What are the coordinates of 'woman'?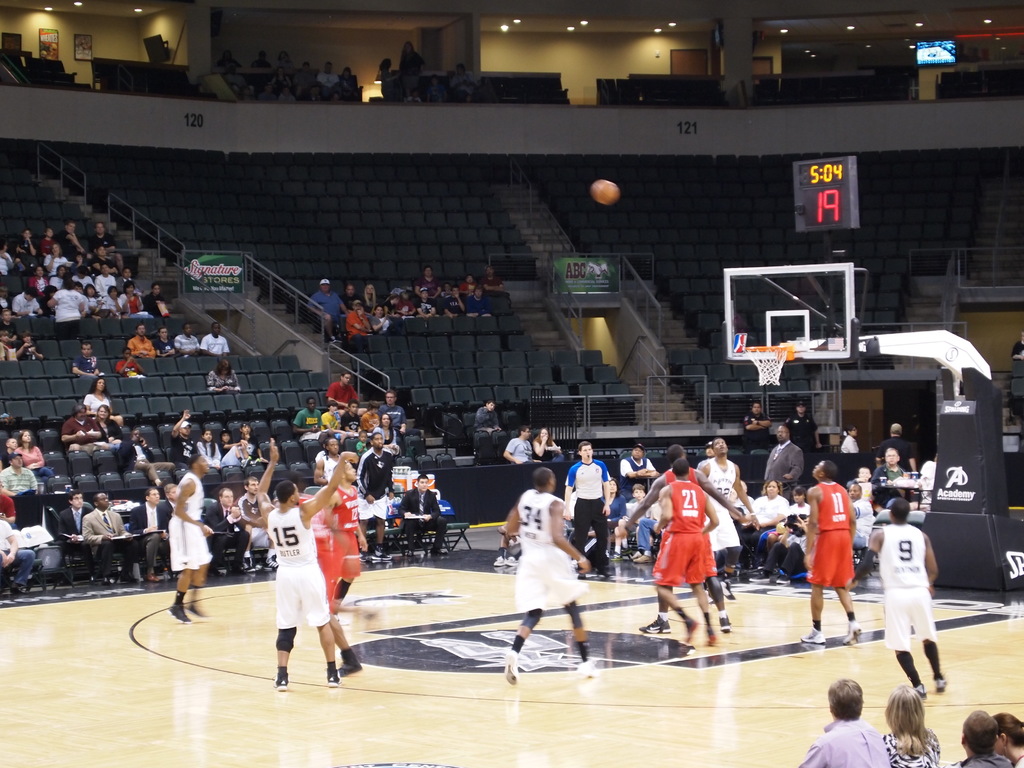
(x1=93, y1=403, x2=124, y2=452).
